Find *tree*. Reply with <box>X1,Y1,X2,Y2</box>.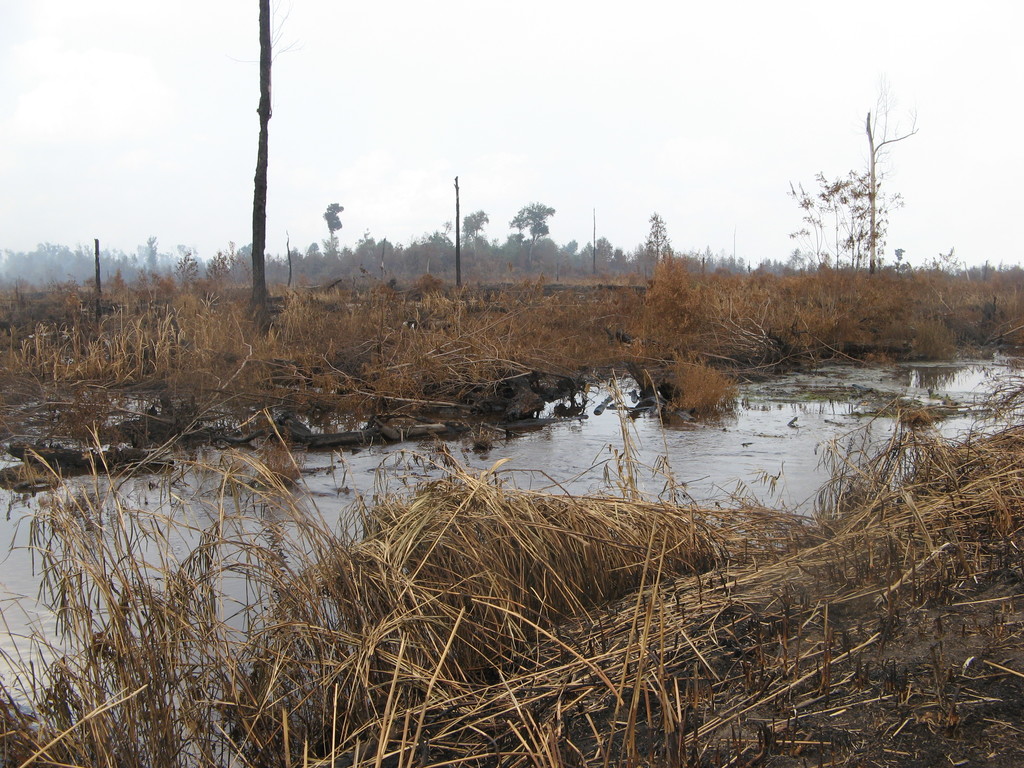
<box>460,212,487,234</box>.
